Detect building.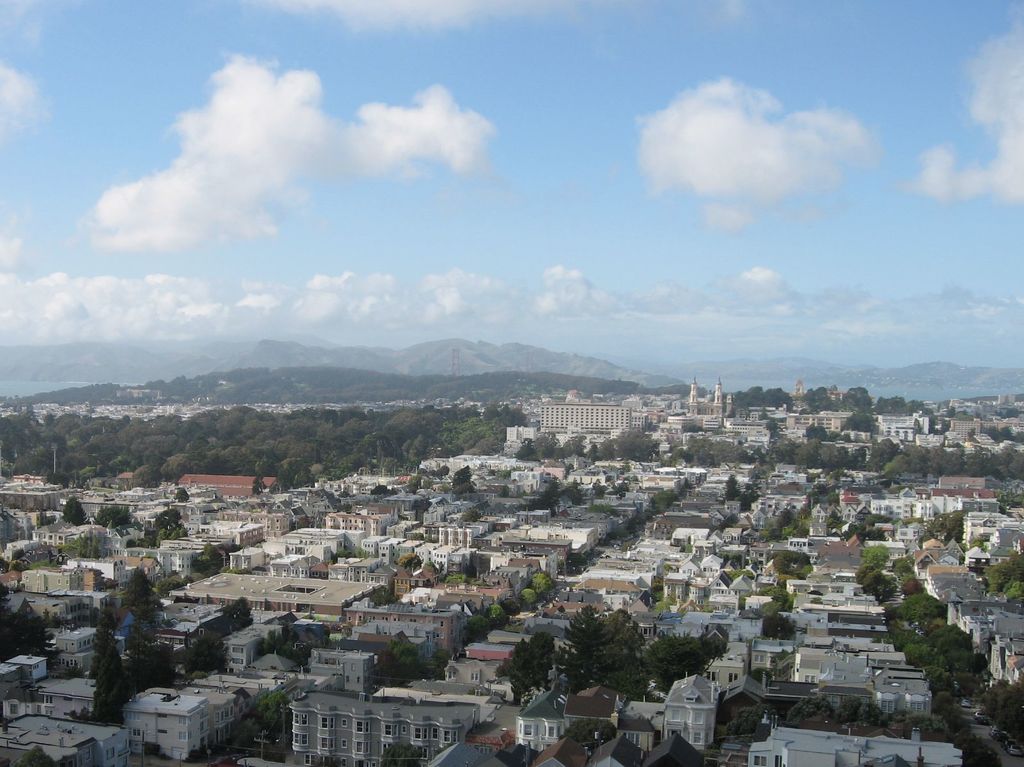
Detected at [x1=539, y1=406, x2=630, y2=437].
